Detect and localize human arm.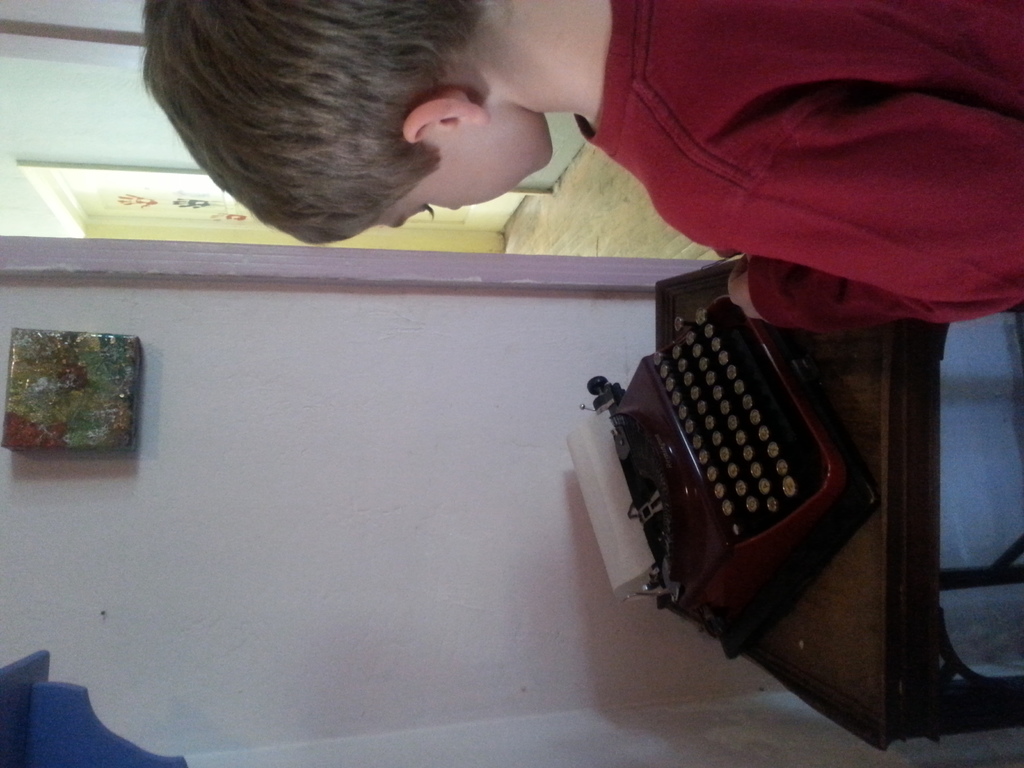
Localized at {"left": 719, "top": 106, "right": 1023, "bottom": 335}.
